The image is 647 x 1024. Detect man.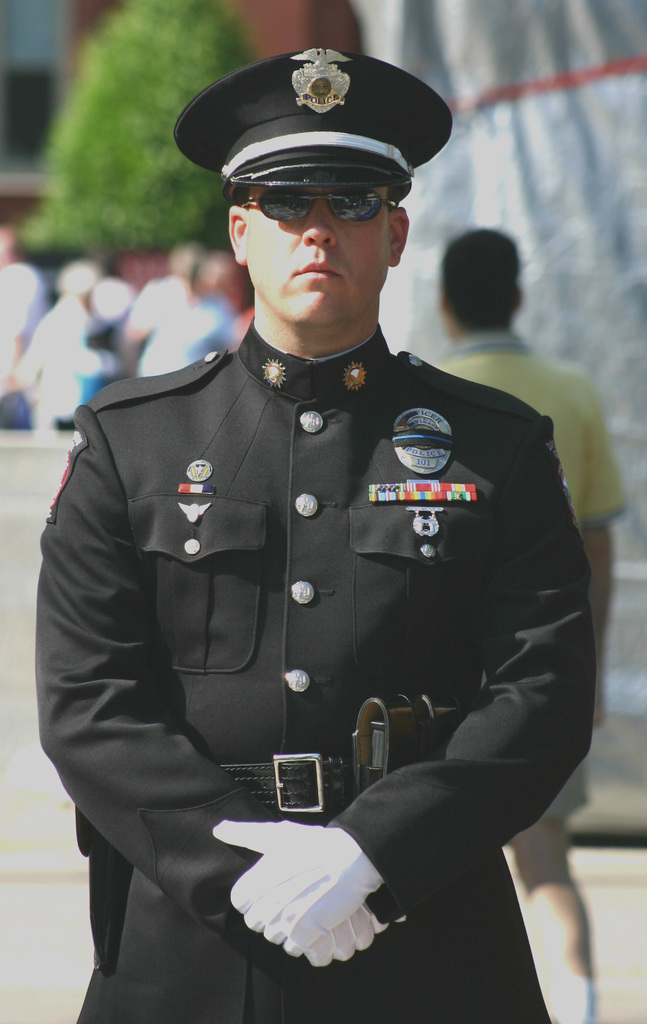
Detection: [left=419, top=224, right=632, bottom=1023].
